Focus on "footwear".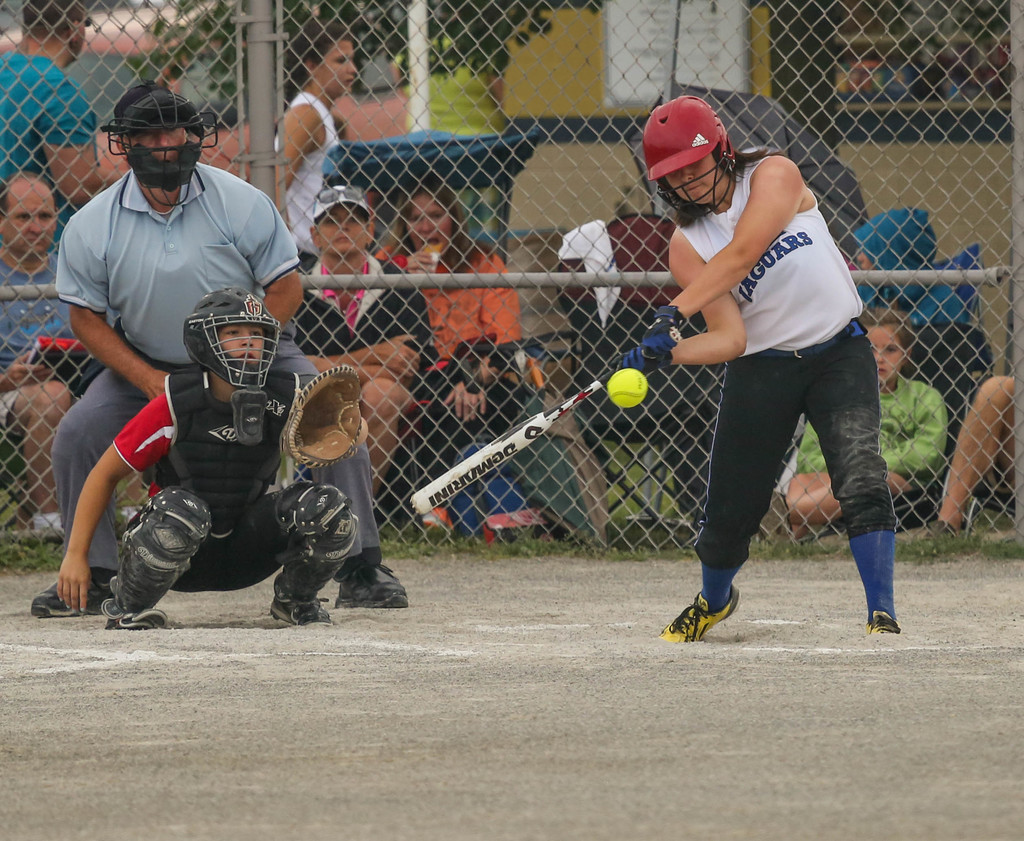
Focused at pyautogui.locateOnScreen(335, 555, 417, 605).
